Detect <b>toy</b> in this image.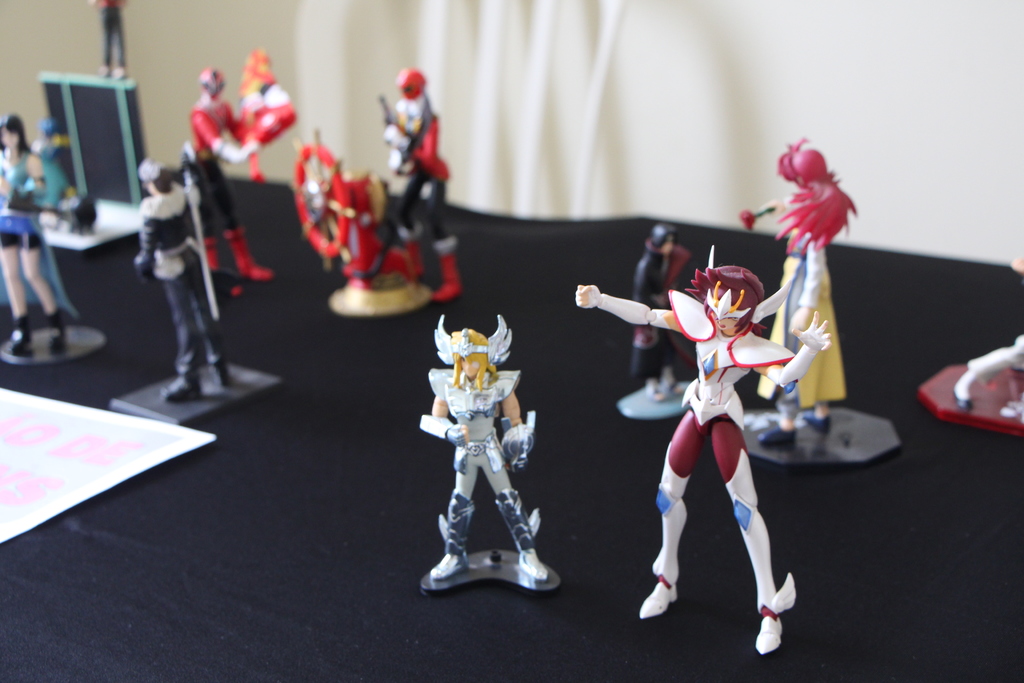
Detection: (616, 226, 688, 424).
